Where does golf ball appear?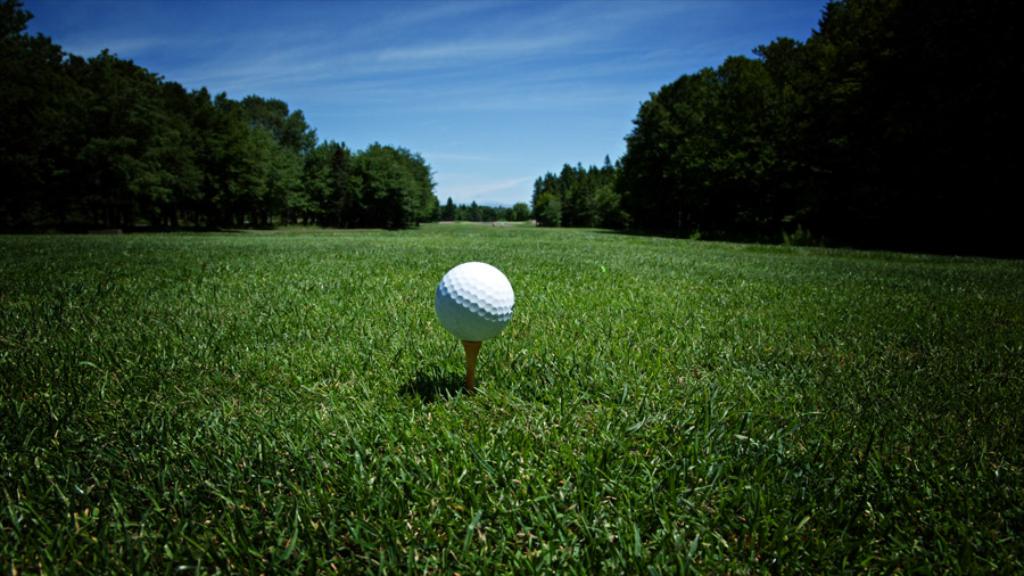
Appears at rect(435, 257, 519, 349).
